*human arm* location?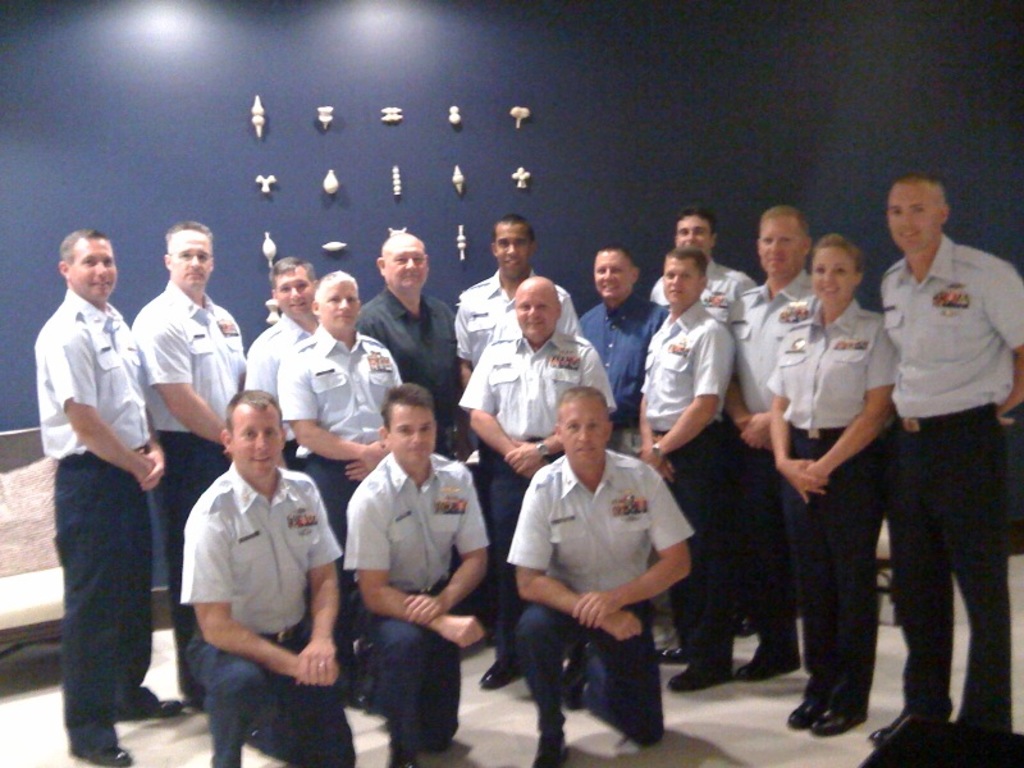
<box>133,406,170,493</box>
